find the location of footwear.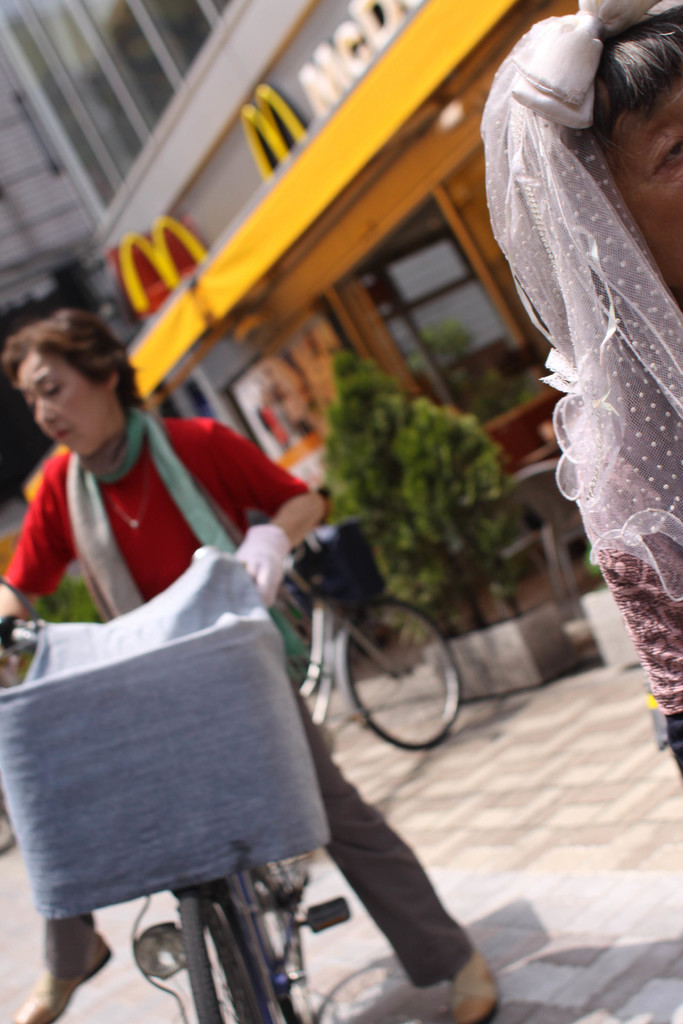
Location: locate(439, 947, 504, 1023).
